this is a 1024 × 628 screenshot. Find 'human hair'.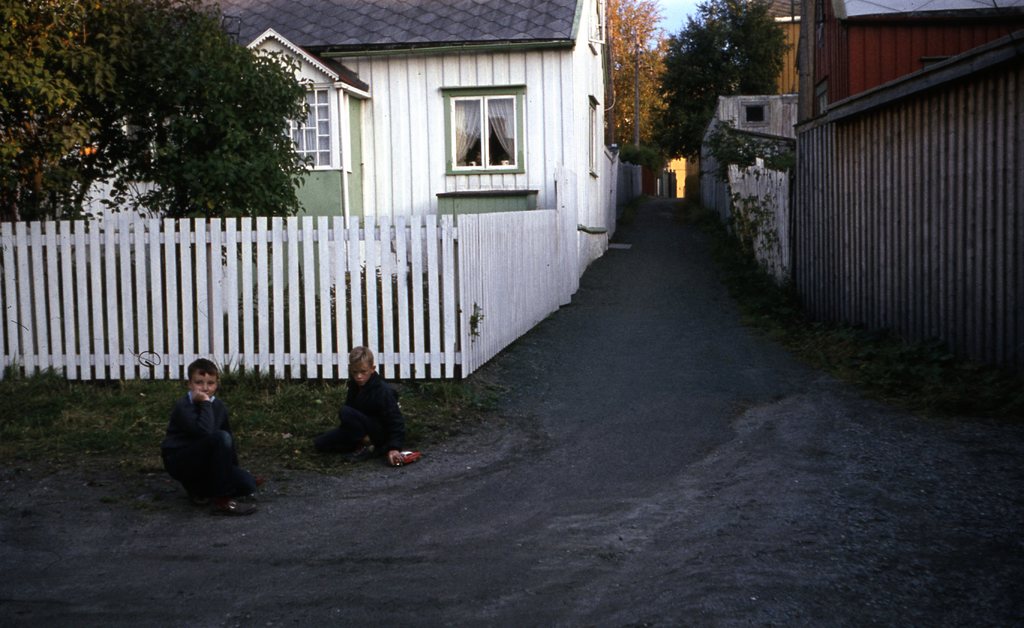
Bounding box: [left=184, top=355, right=222, bottom=376].
